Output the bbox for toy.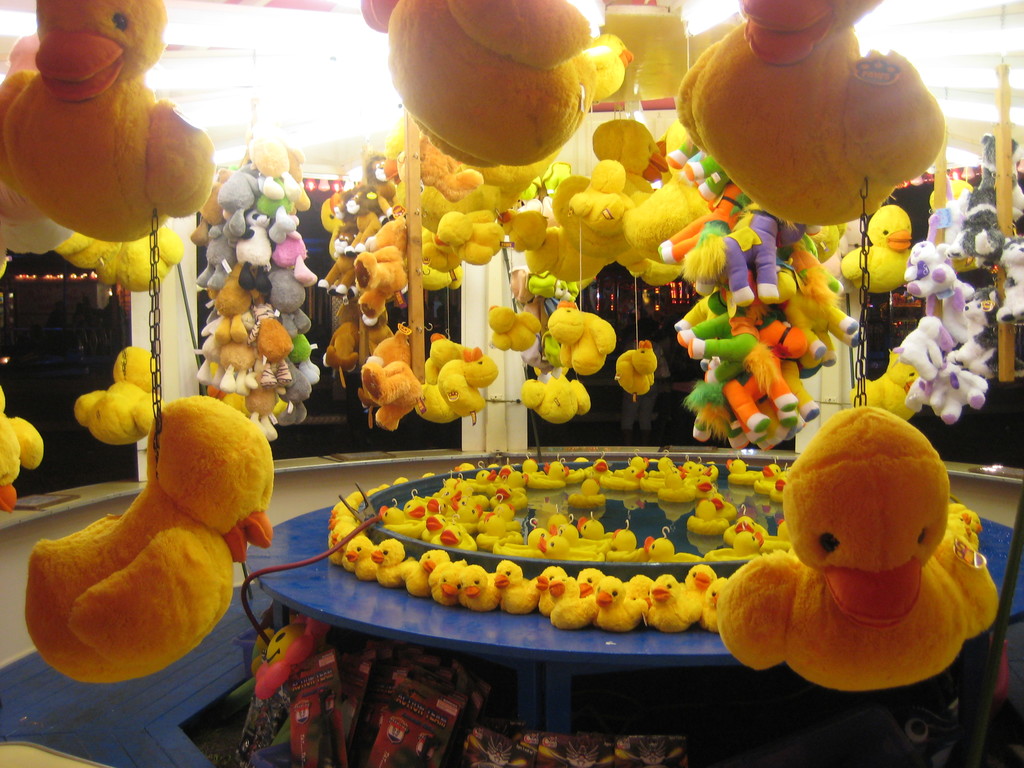
[434,348,503,428].
